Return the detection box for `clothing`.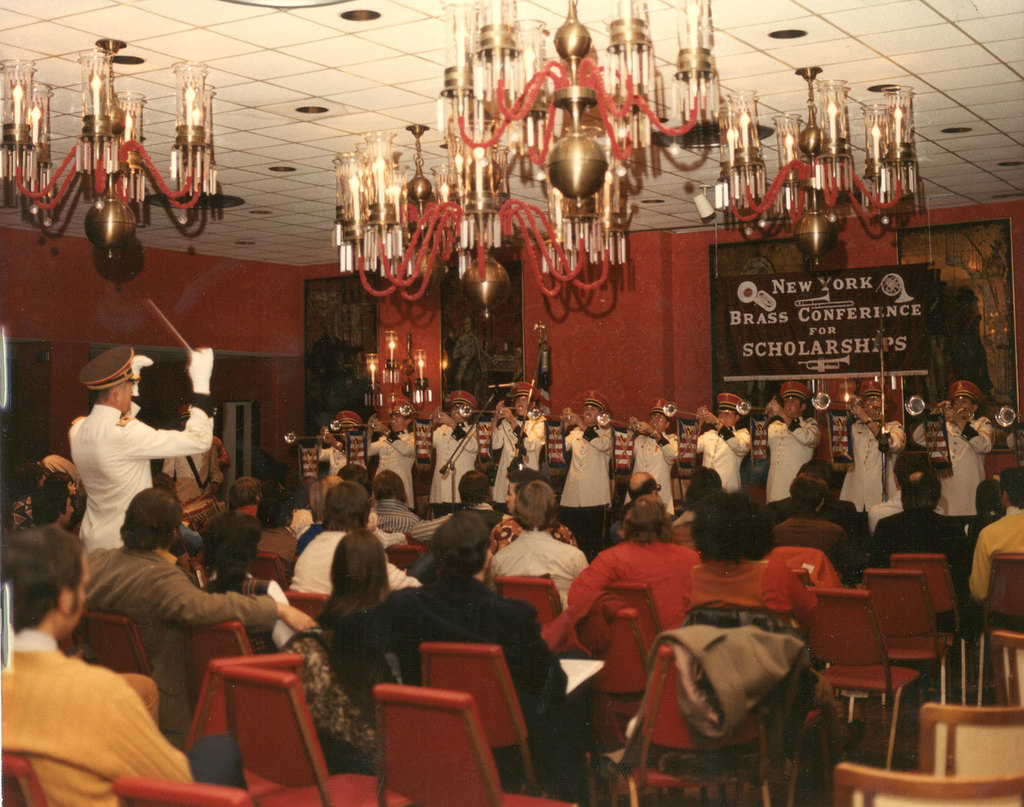
bbox=[675, 561, 786, 626].
